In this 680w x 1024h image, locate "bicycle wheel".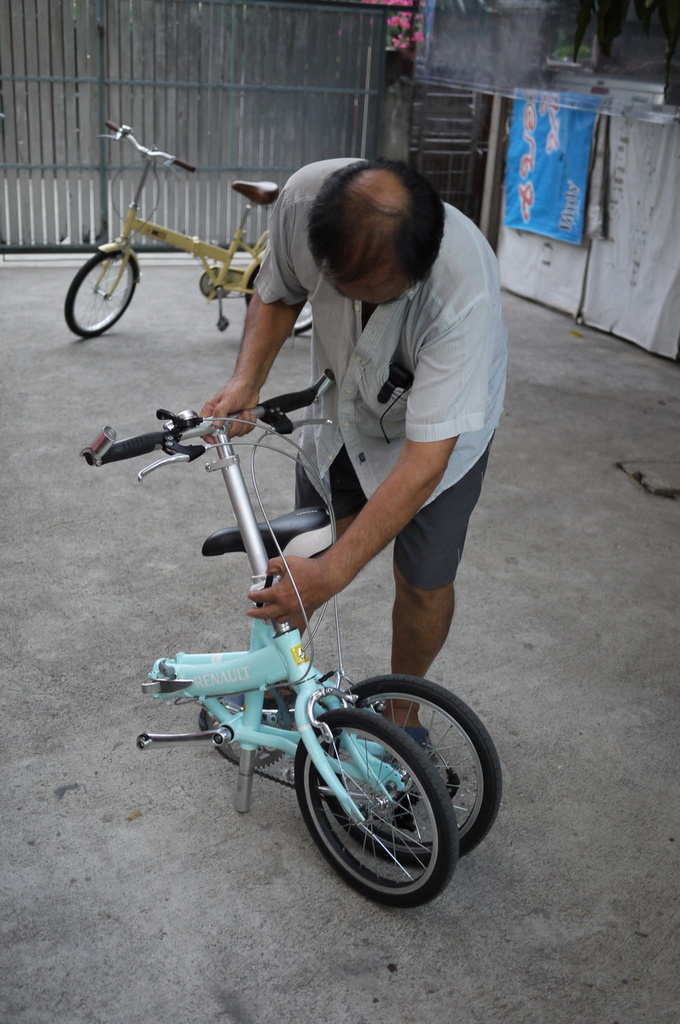
Bounding box: (67, 235, 130, 324).
